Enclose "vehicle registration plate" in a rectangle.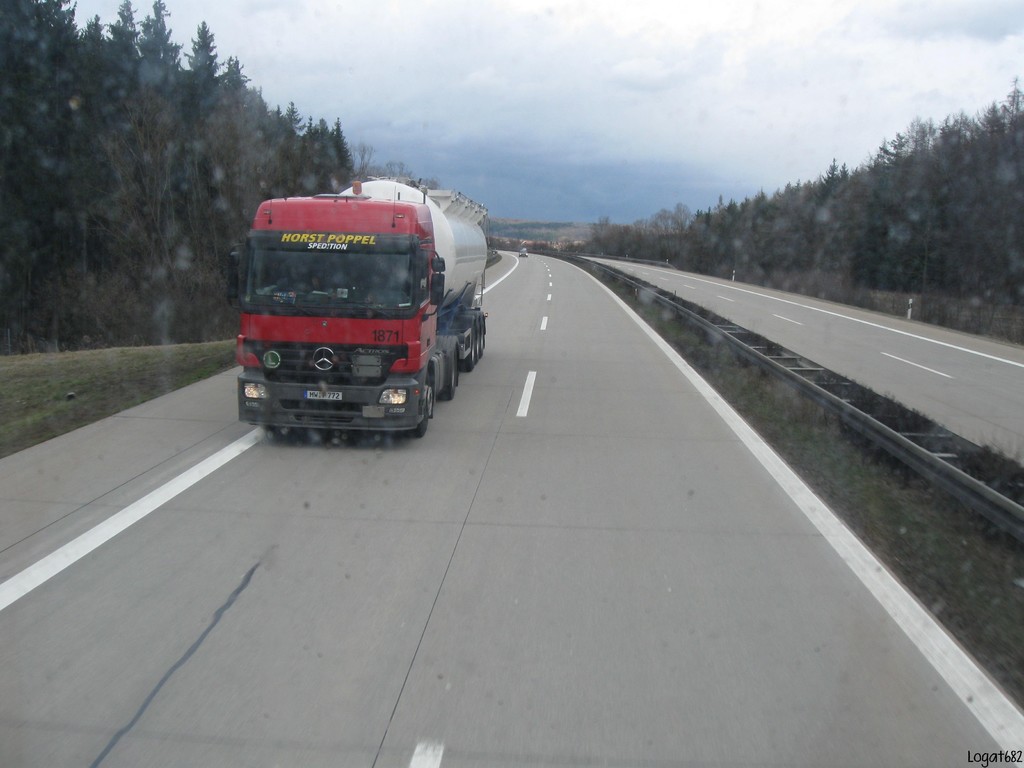
BBox(305, 392, 342, 397).
